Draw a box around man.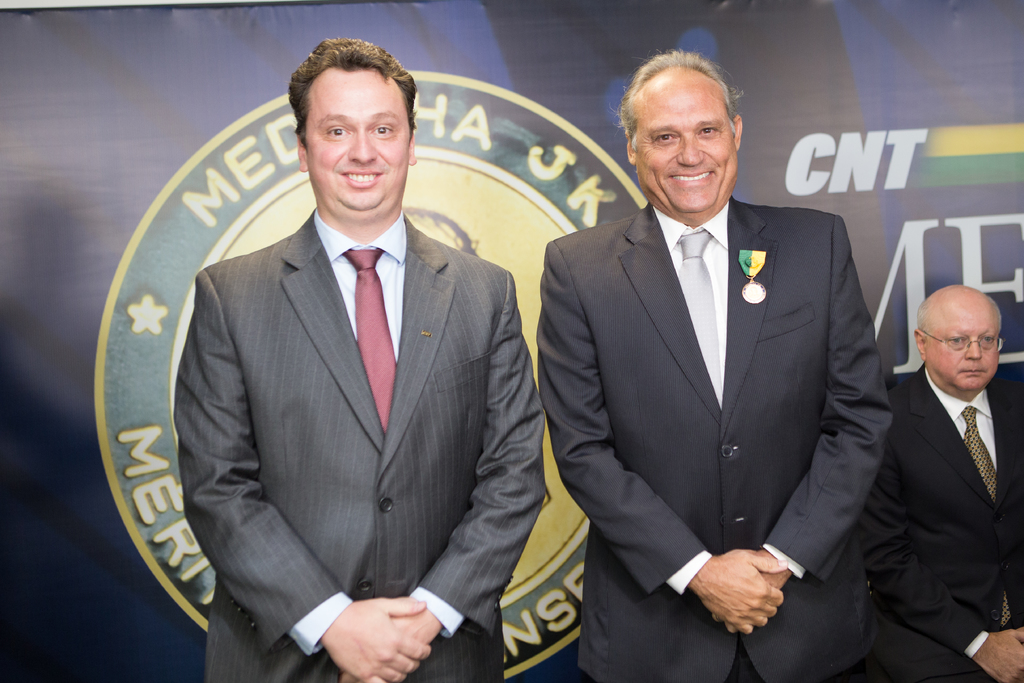
174:38:545:682.
